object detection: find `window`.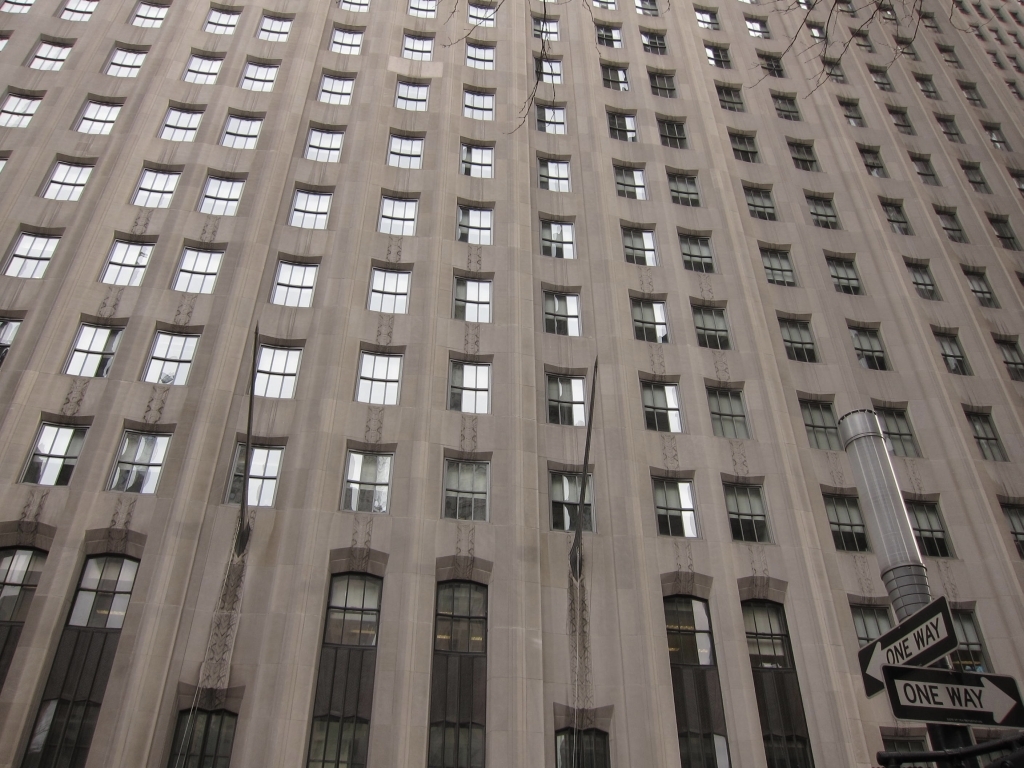
locate(200, 3, 245, 38).
